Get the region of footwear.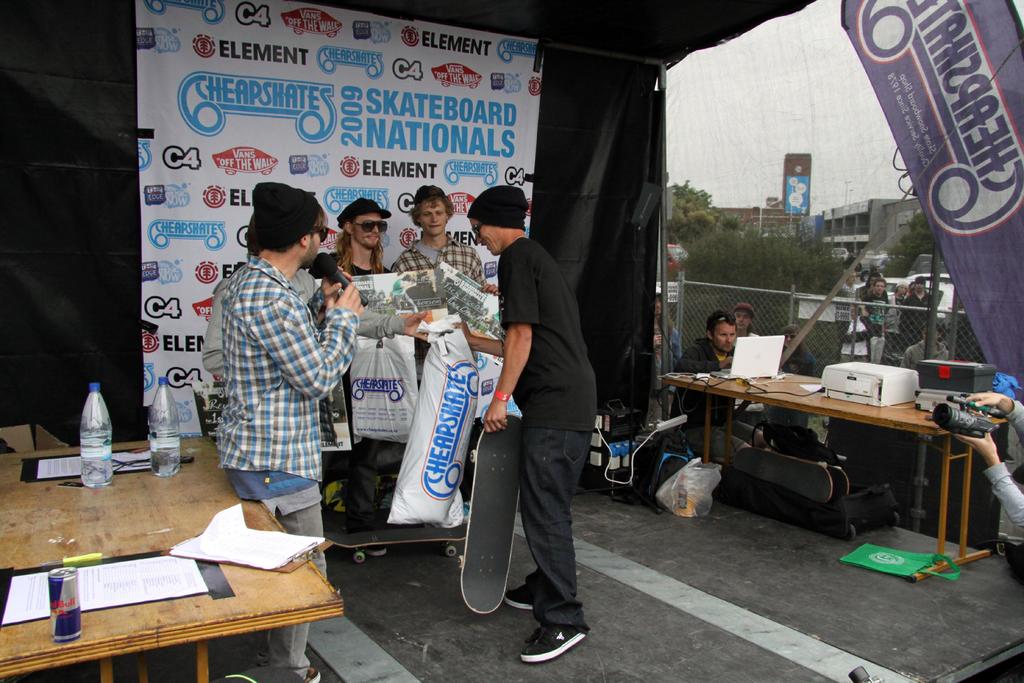
307, 664, 323, 682.
